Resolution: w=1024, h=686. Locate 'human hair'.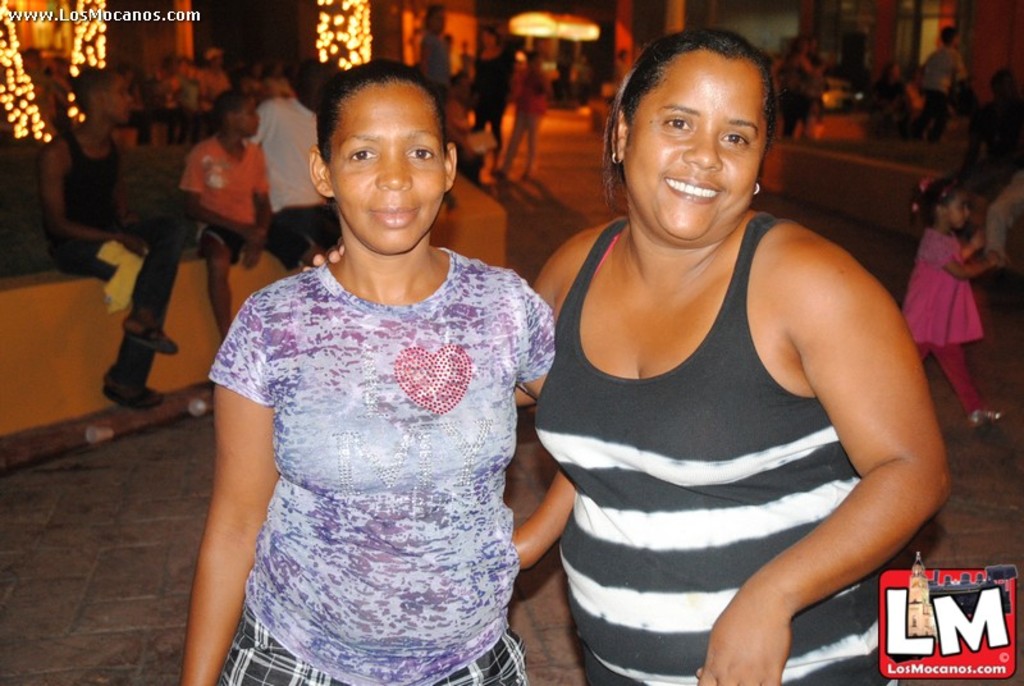
rect(73, 63, 108, 102).
